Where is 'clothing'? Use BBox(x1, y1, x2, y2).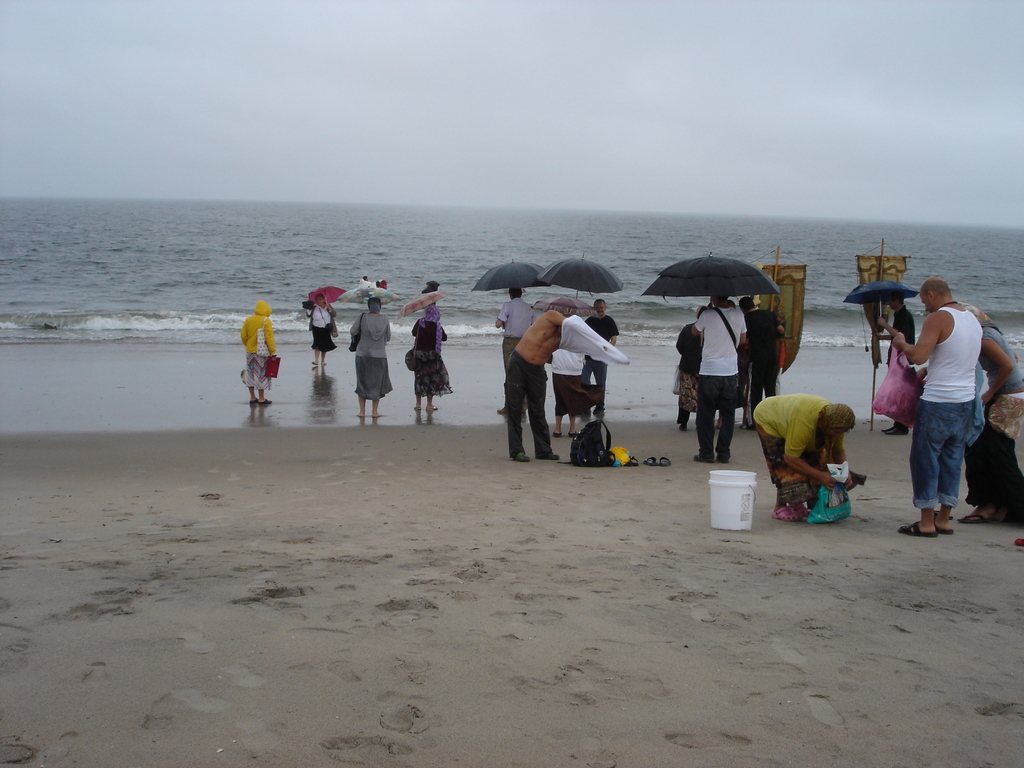
BBox(741, 307, 780, 423).
